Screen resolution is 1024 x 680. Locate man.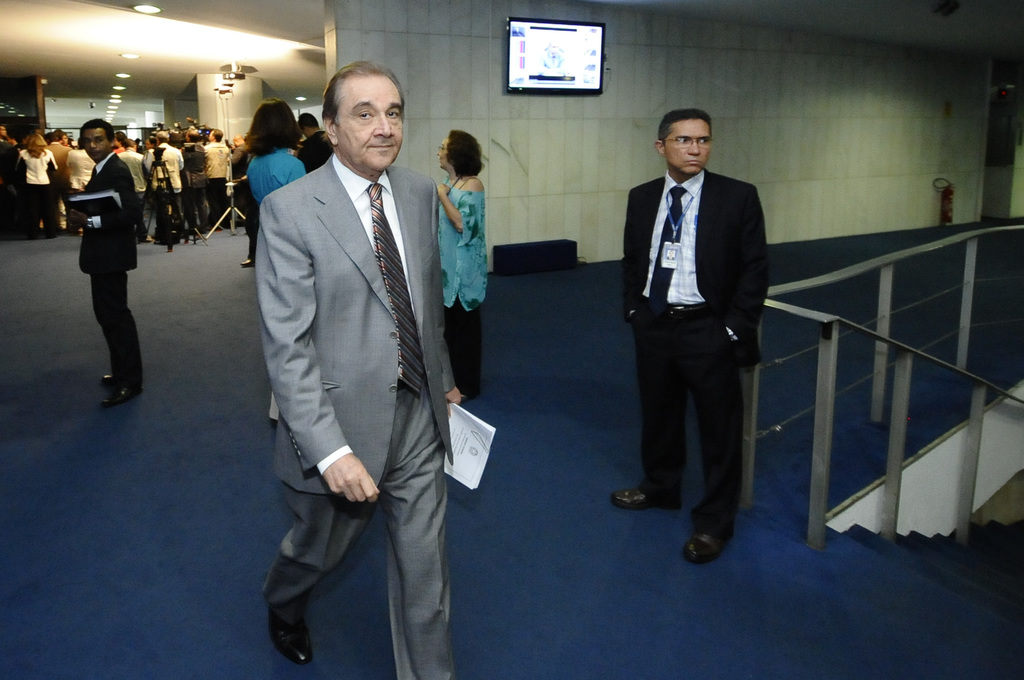
left=0, top=118, right=17, bottom=199.
